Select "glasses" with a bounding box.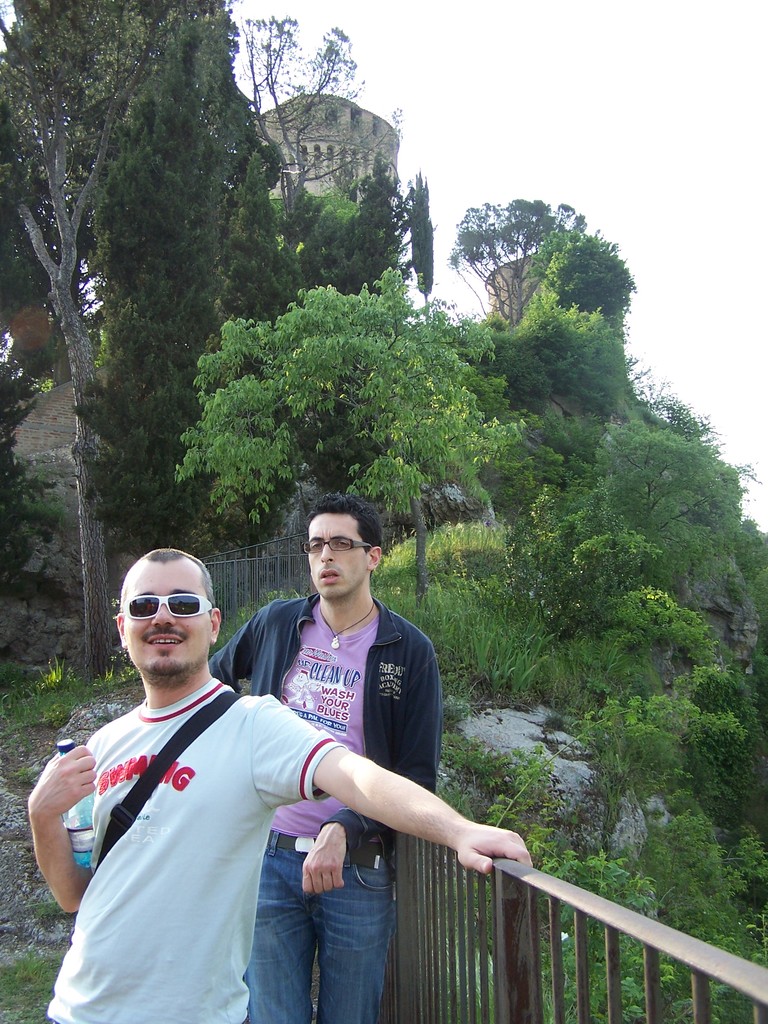
{"left": 120, "top": 594, "right": 221, "bottom": 616}.
